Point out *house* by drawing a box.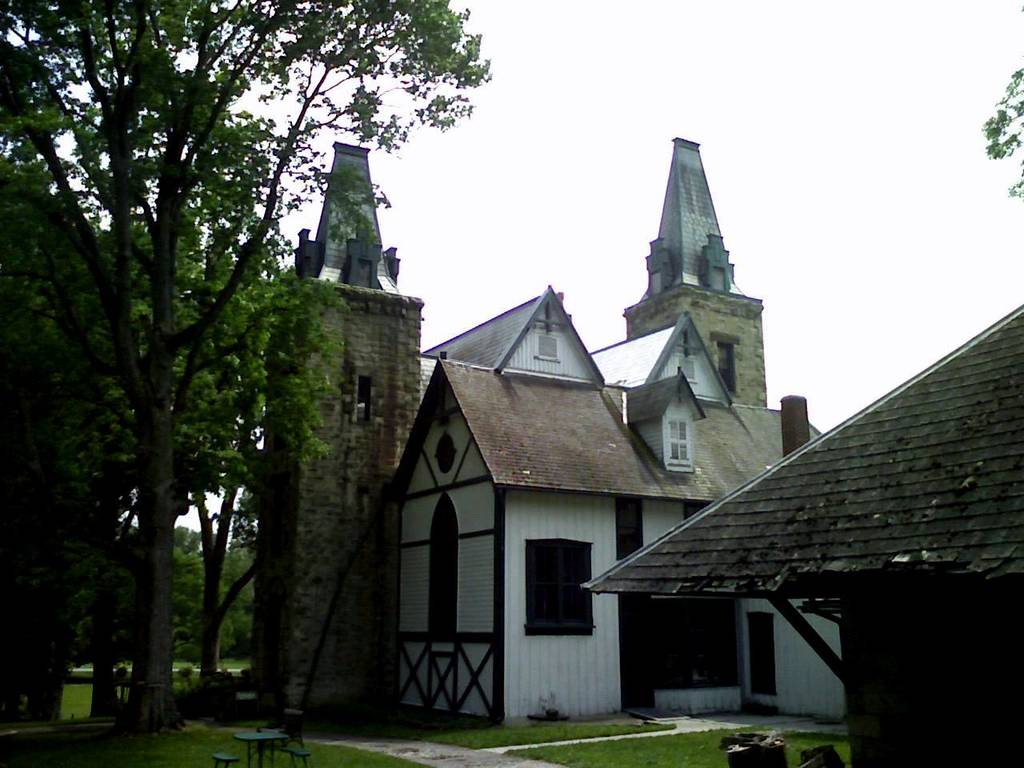
(x1=575, y1=296, x2=1023, y2=767).
